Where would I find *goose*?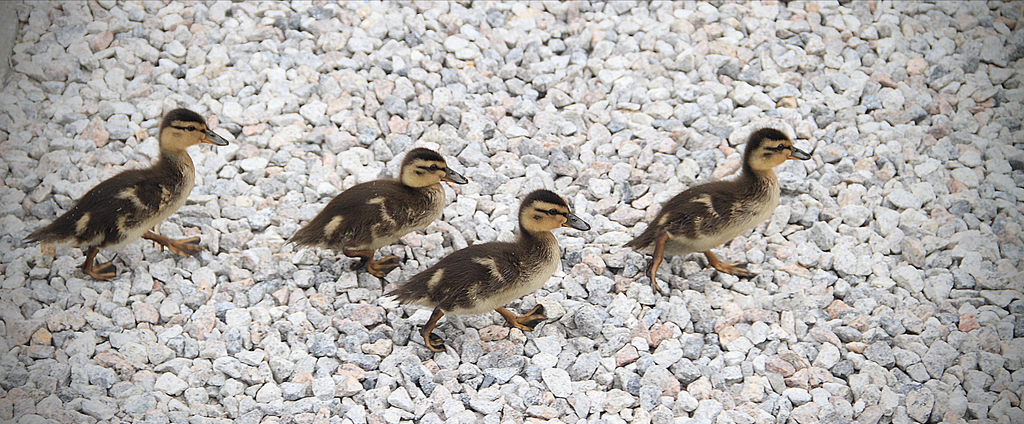
At [282, 148, 464, 280].
